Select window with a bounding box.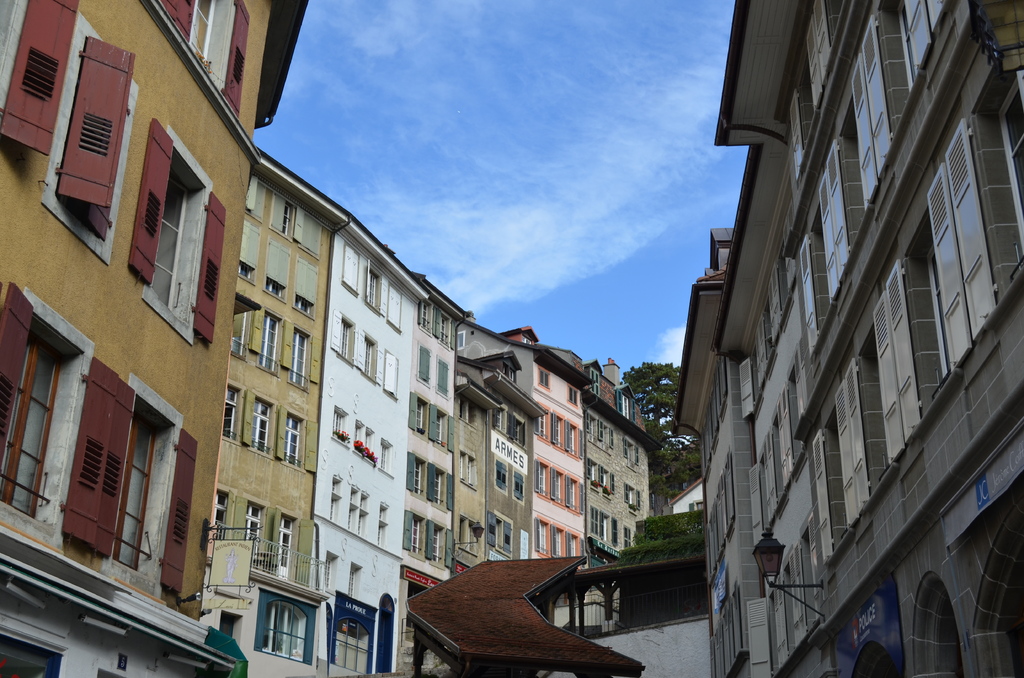
l=286, t=319, r=311, b=398.
